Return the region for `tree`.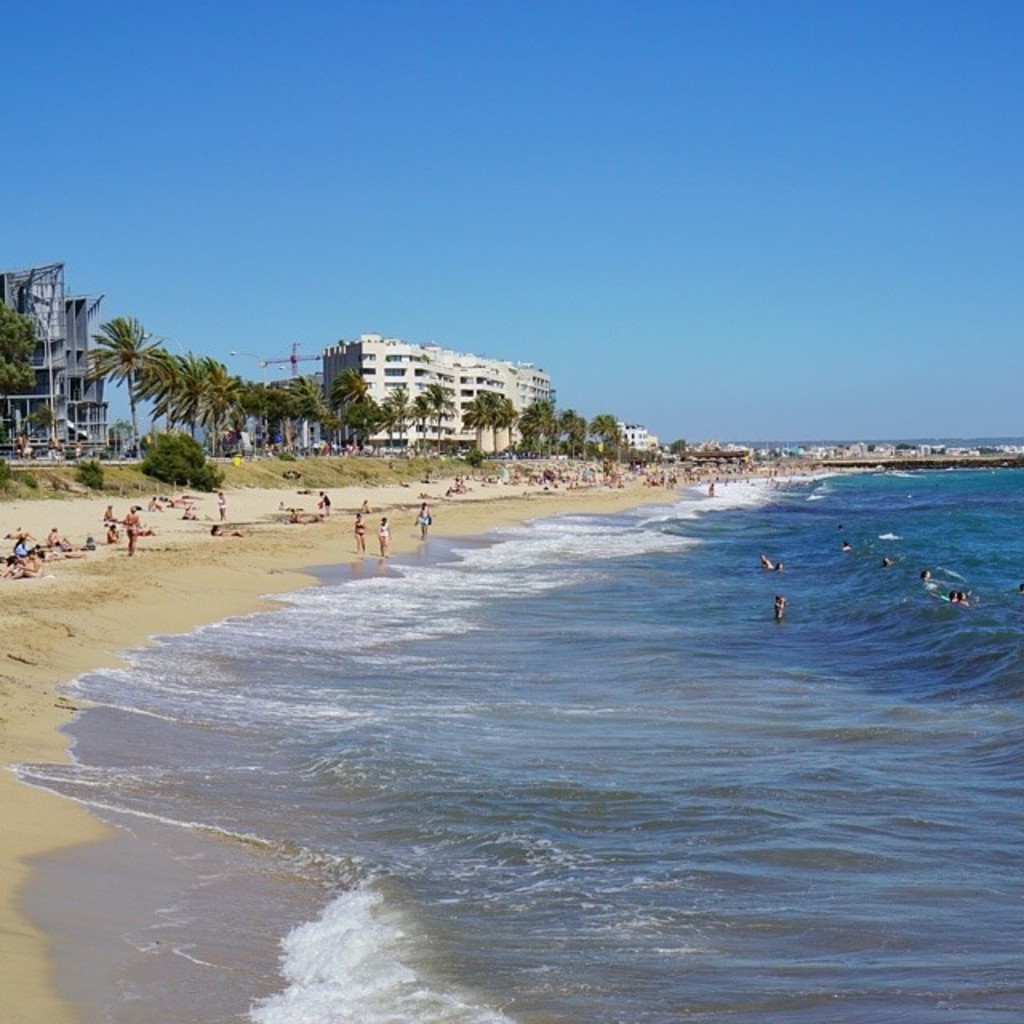
(x1=406, y1=390, x2=427, y2=454).
